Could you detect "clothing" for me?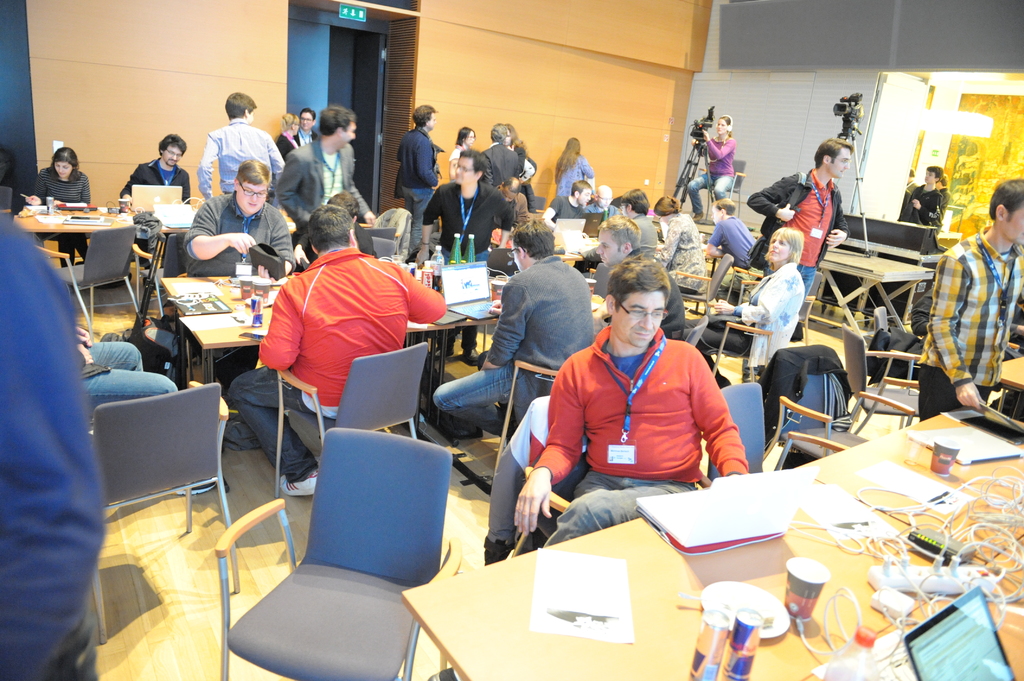
Detection result: region(510, 141, 529, 184).
